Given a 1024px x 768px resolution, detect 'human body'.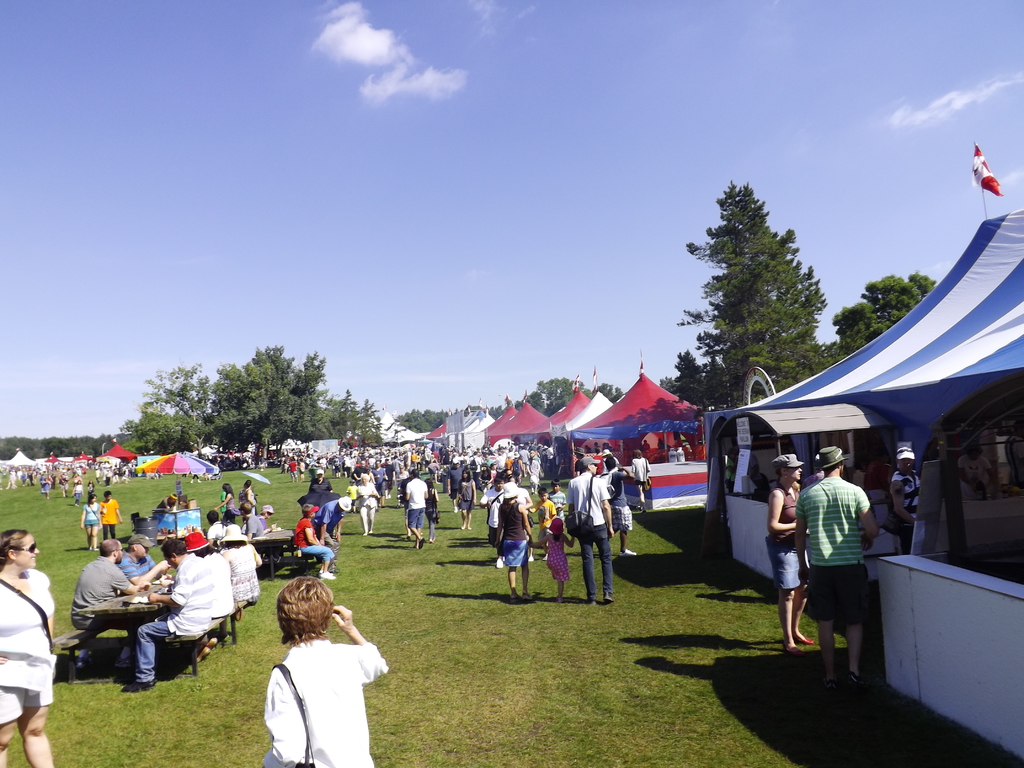
detection(315, 499, 347, 555).
